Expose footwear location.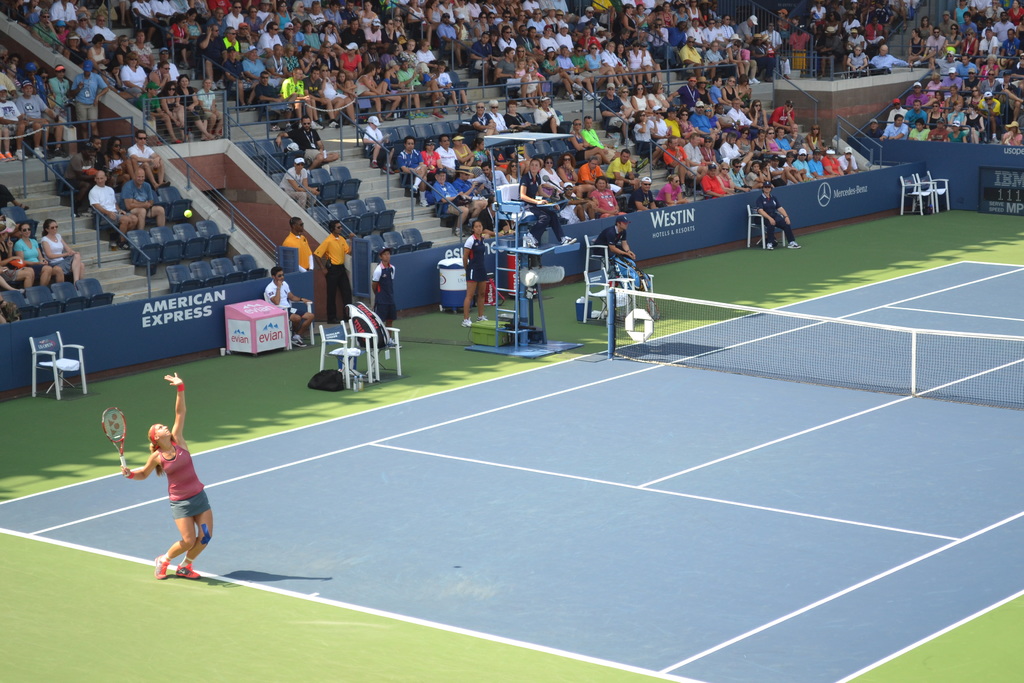
Exposed at <bbox>387, 113, 395, 127</bbox>.
